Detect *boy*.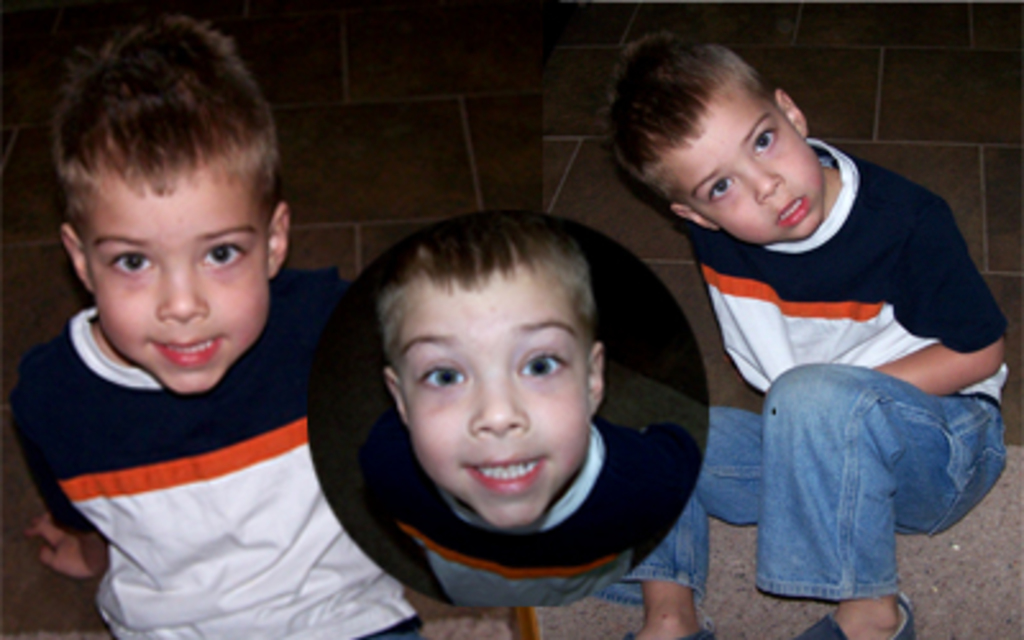
Detected at 13 13 425 637.
